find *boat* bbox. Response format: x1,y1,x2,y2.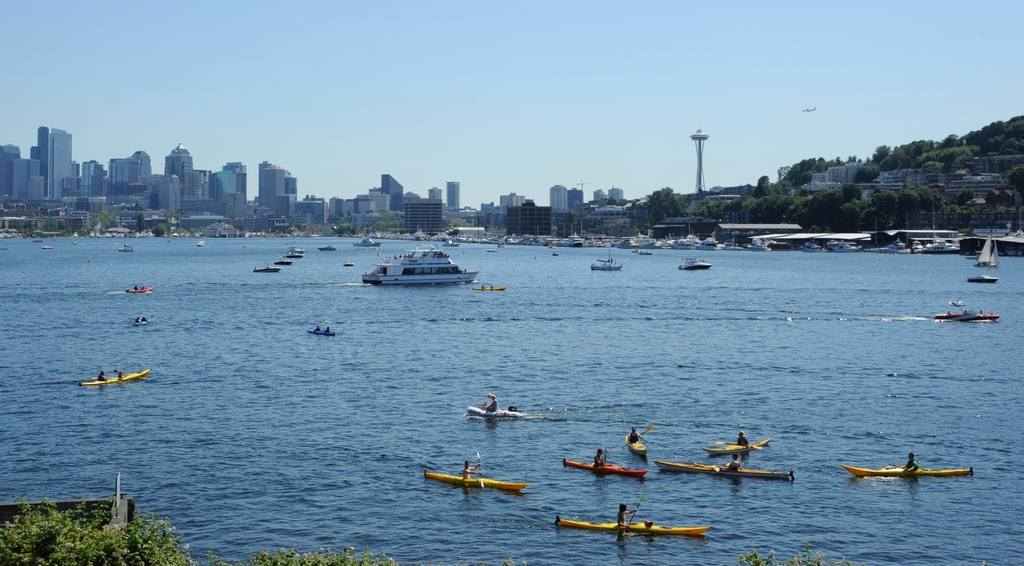
977,233,998,271.
